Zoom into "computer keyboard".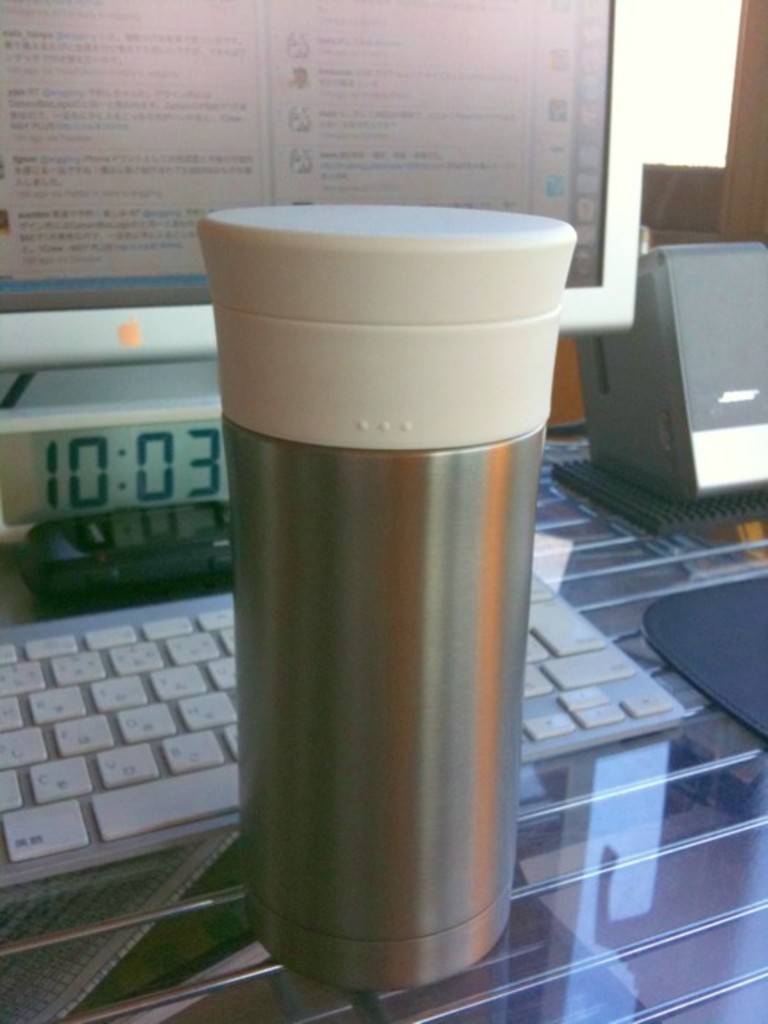
Zoom target: Rect(0, 569, 686, 888).
